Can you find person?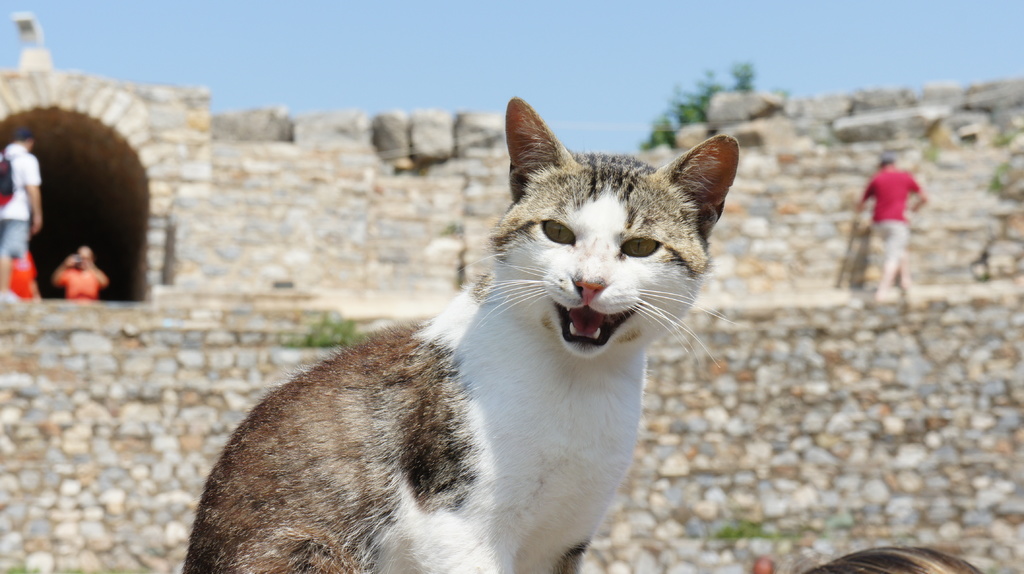
Yes, bounding box: 6/254/37/301.
